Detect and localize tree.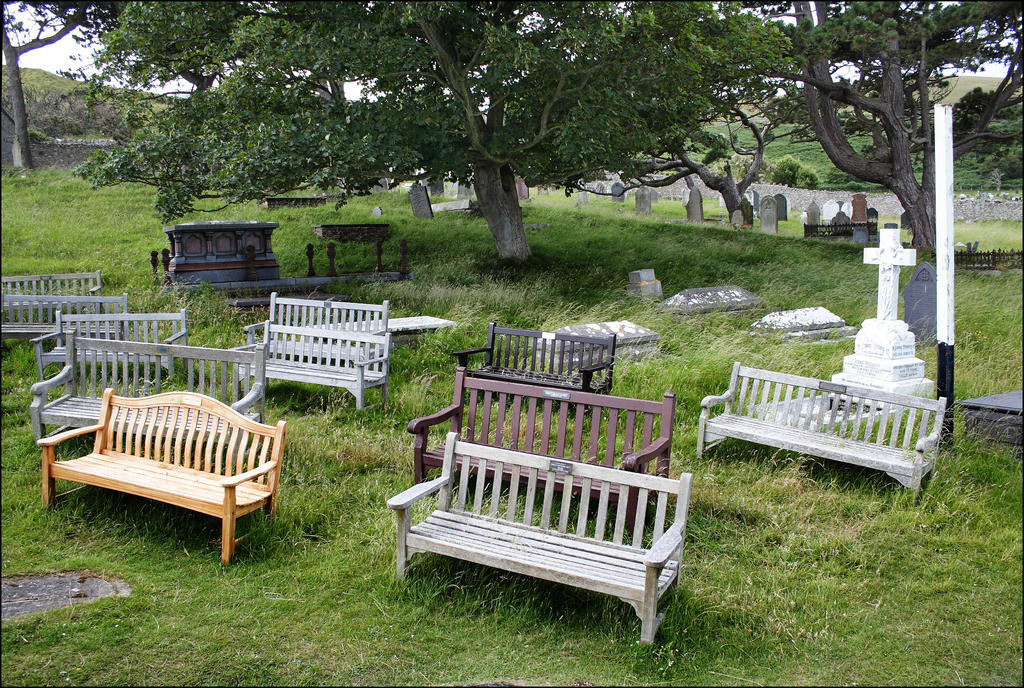
Localized at [left=626, top=0, right=1023, bottom=259].
